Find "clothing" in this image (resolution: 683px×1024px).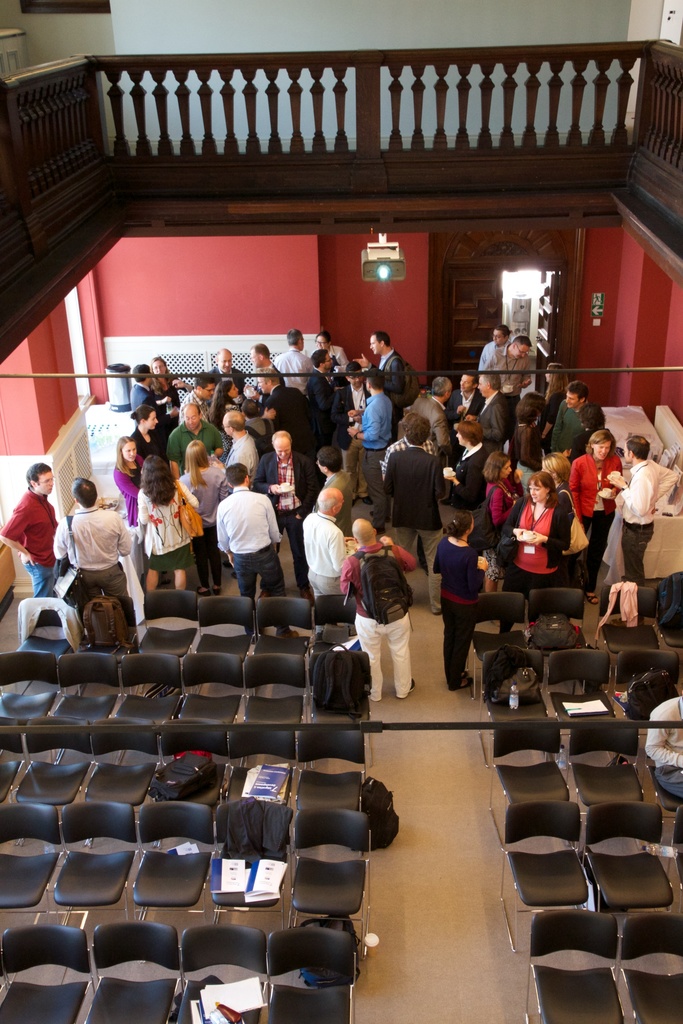
[127, 383, 159, 427].
